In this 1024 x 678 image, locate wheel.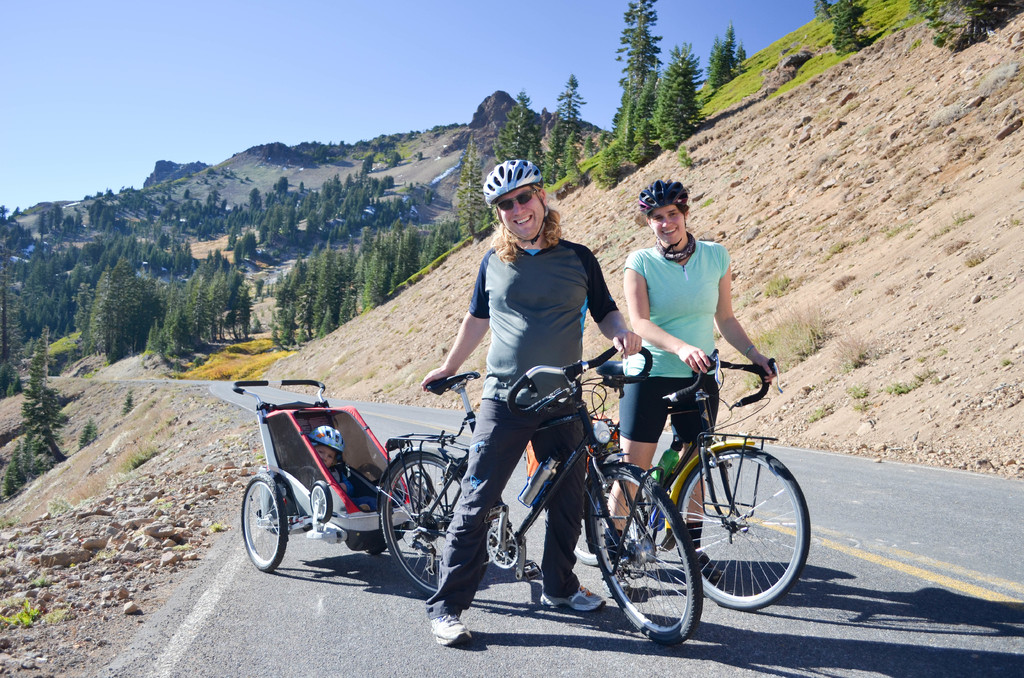
Bounding box: rect(587, 461, 701, 647).
